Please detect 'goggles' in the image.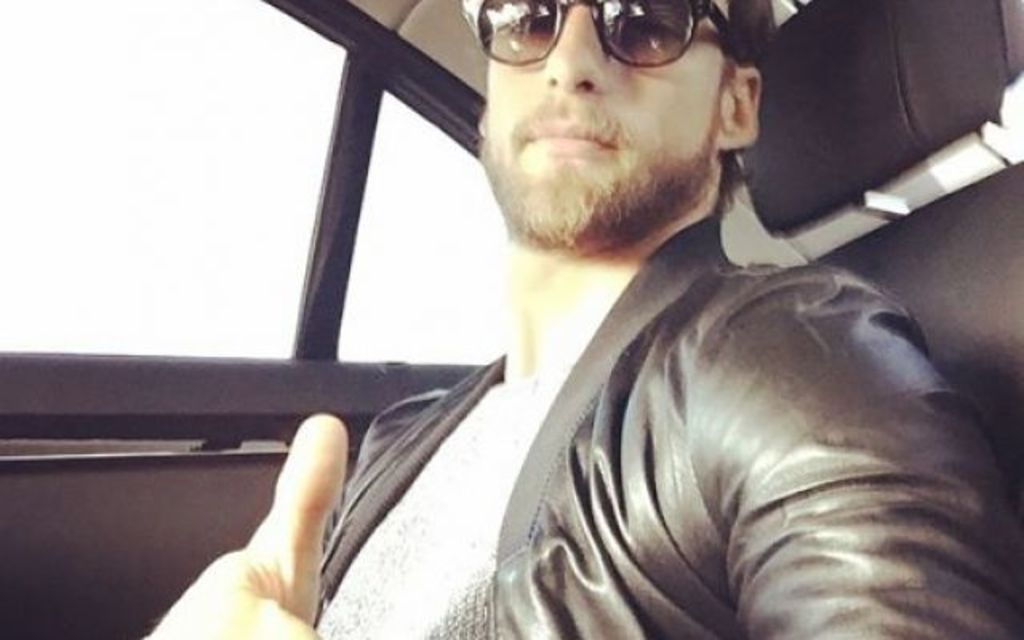
(left=482, top=5, right=752, bottom=75).
